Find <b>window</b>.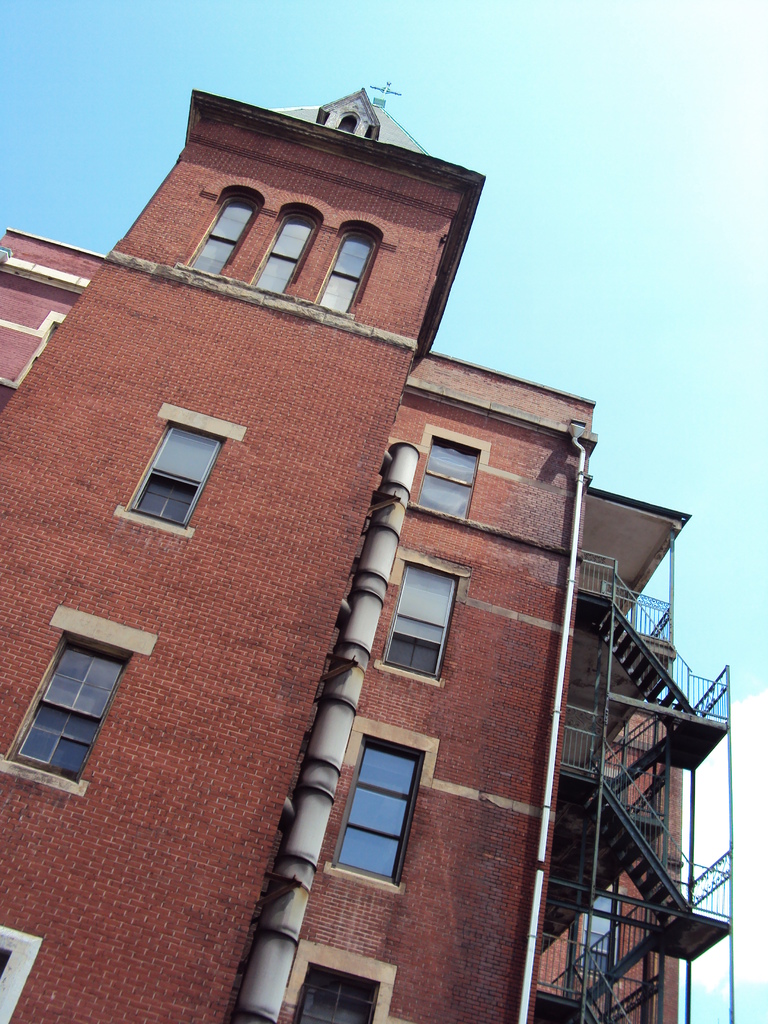
(left=20, top=616, right=126, bottom=782).
